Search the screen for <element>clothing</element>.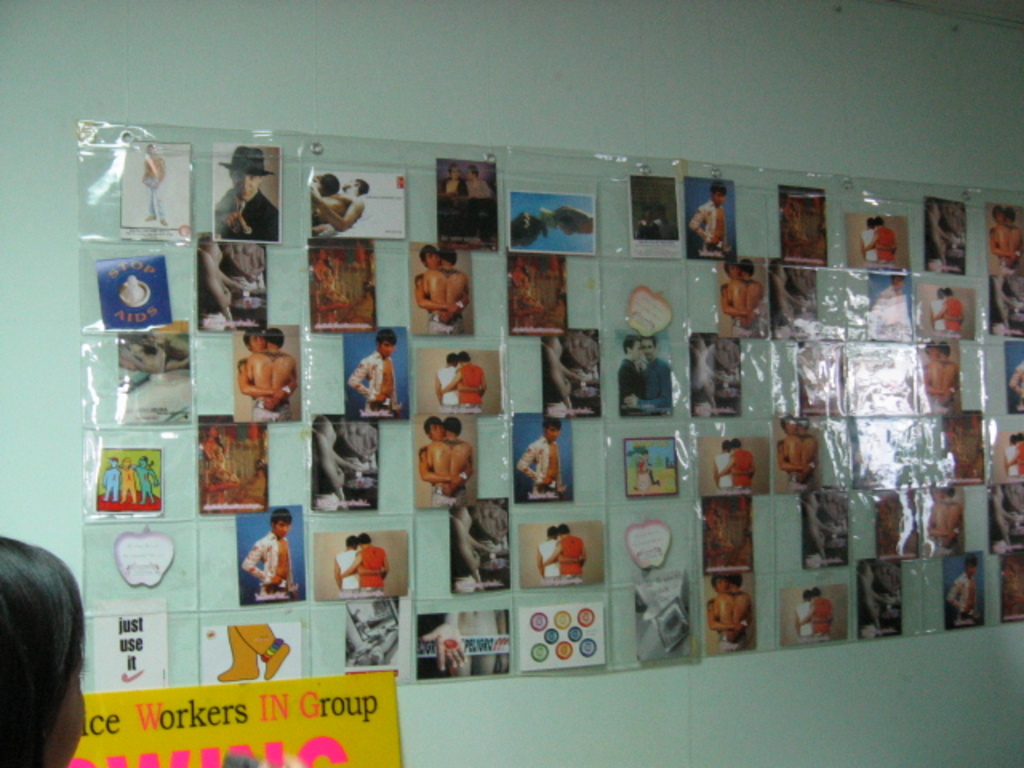
Found at crop(434, 365, 456, 406).
